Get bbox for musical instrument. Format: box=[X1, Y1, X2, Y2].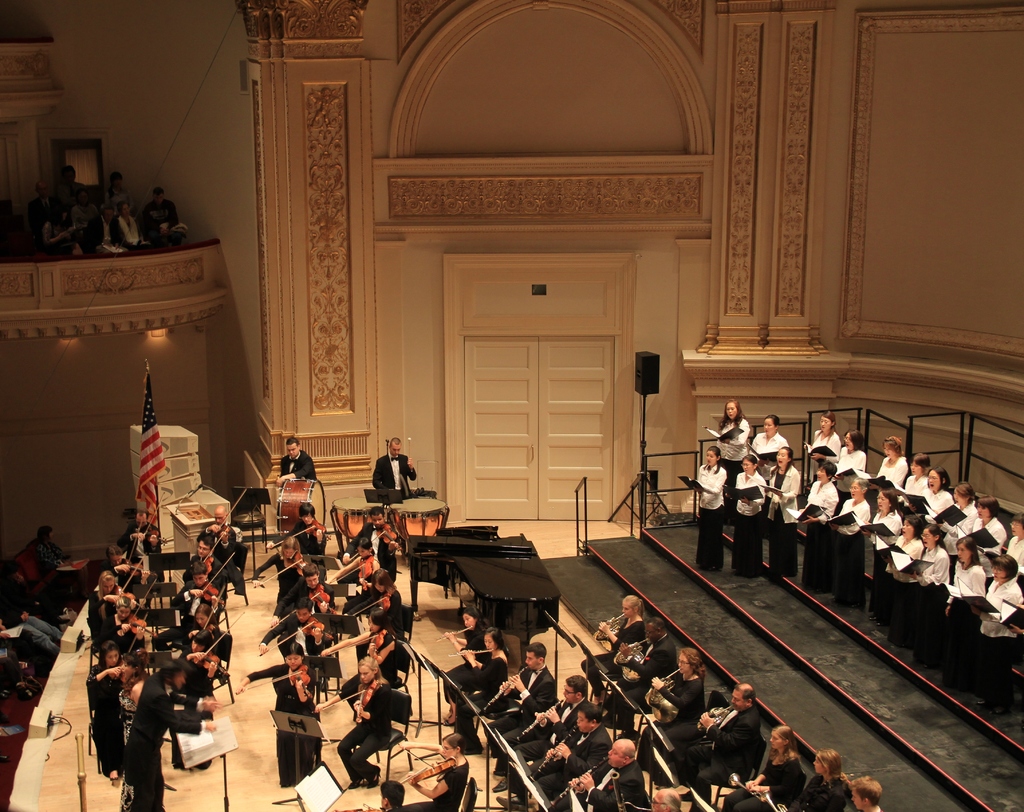
box=[753, 788, 792, 811].
